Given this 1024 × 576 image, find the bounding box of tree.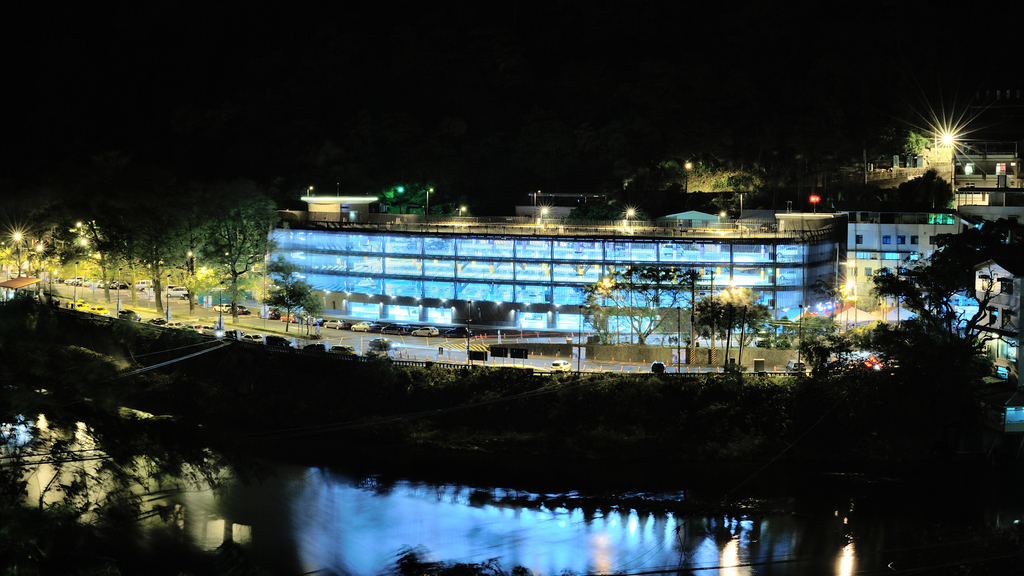
[left=890, top=227, right=1023, bottom=348].
